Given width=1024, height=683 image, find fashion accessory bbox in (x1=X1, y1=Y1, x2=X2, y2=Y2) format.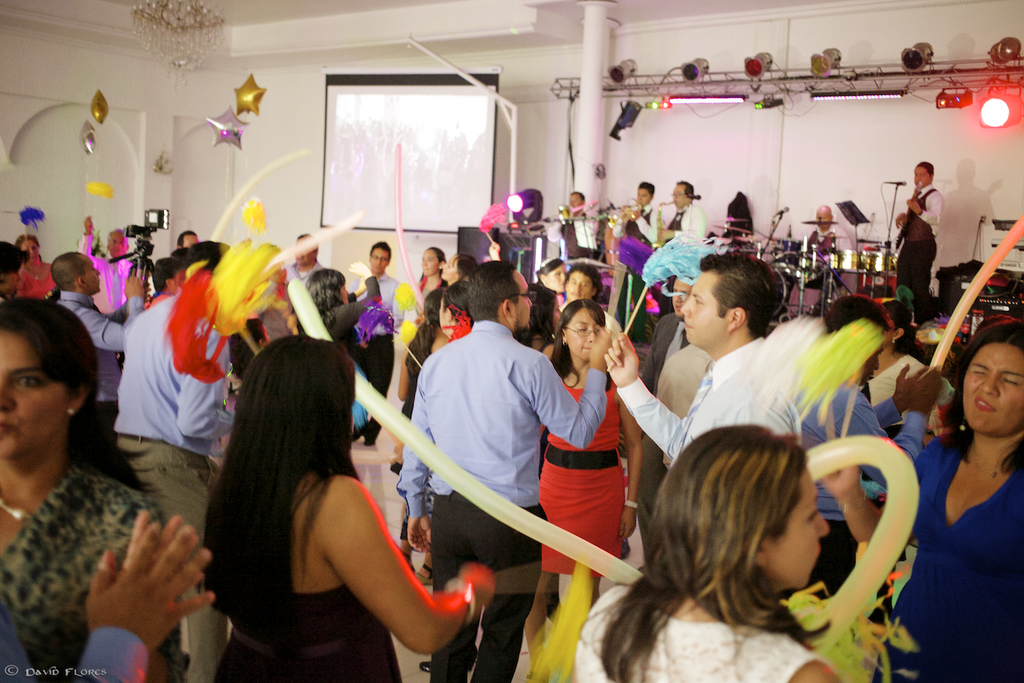
(x1=400, y1=547, x2=414, y2=571).
